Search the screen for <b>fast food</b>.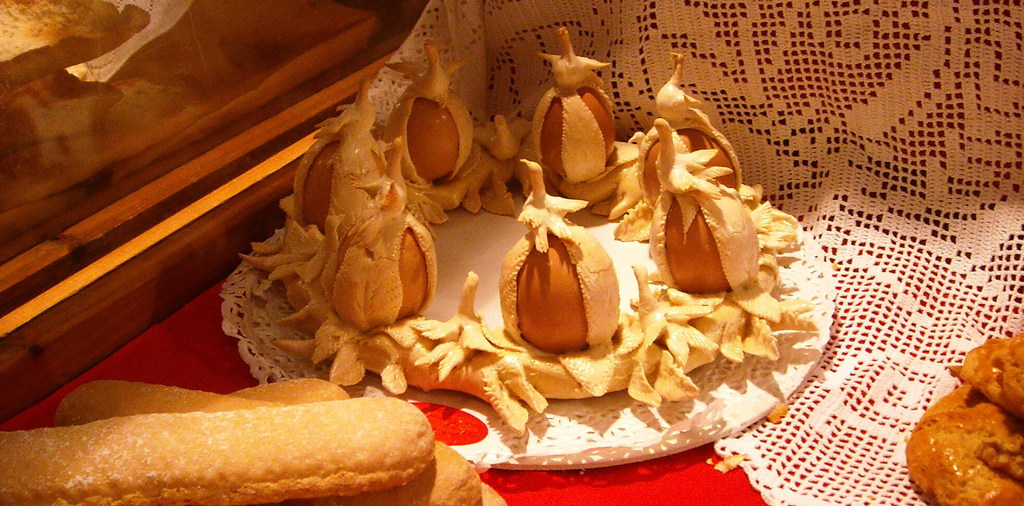
Found at bbox(294, 173, 434, 392).
